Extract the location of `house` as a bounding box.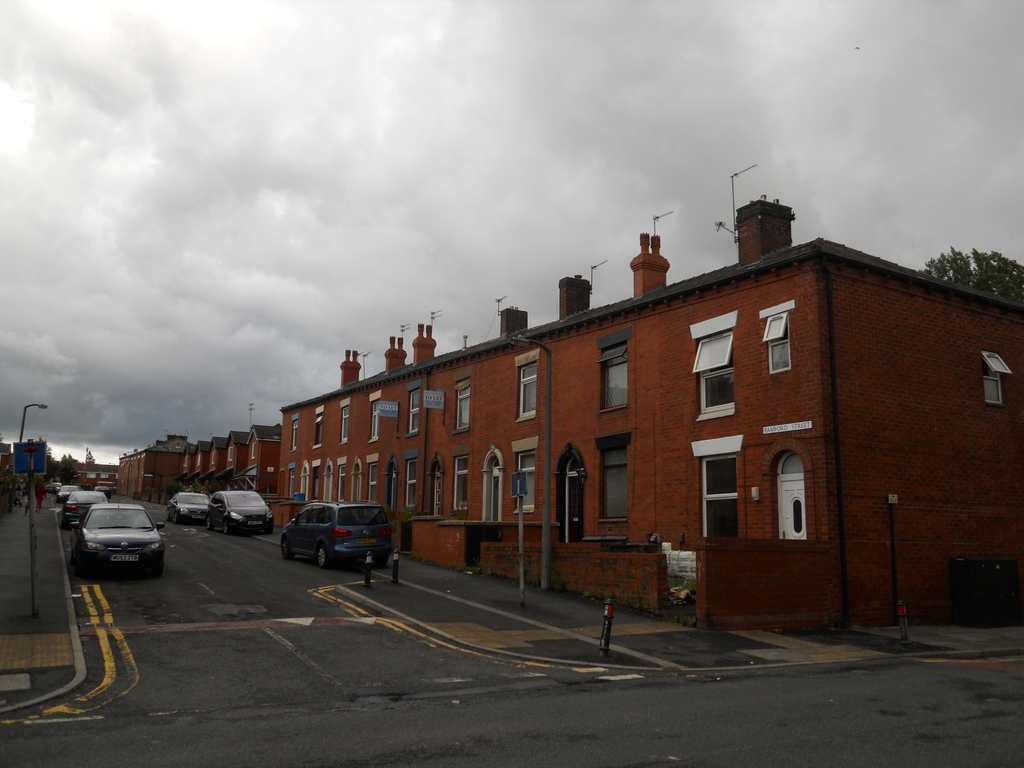
box(278, 193, 1021, 636).
